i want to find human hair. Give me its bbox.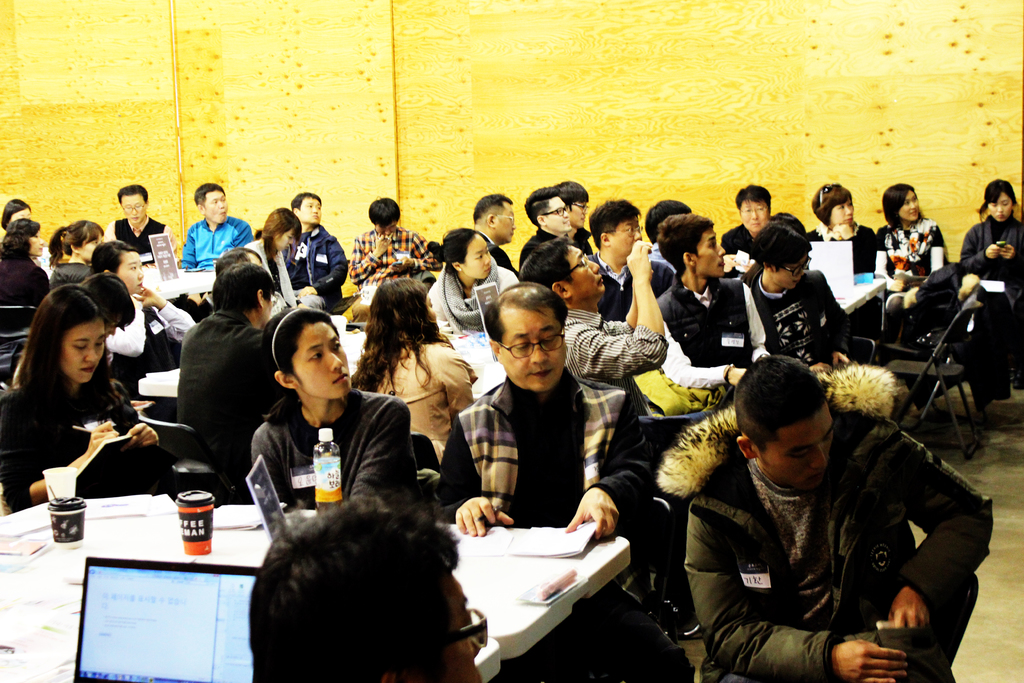
557,175,591,214.
